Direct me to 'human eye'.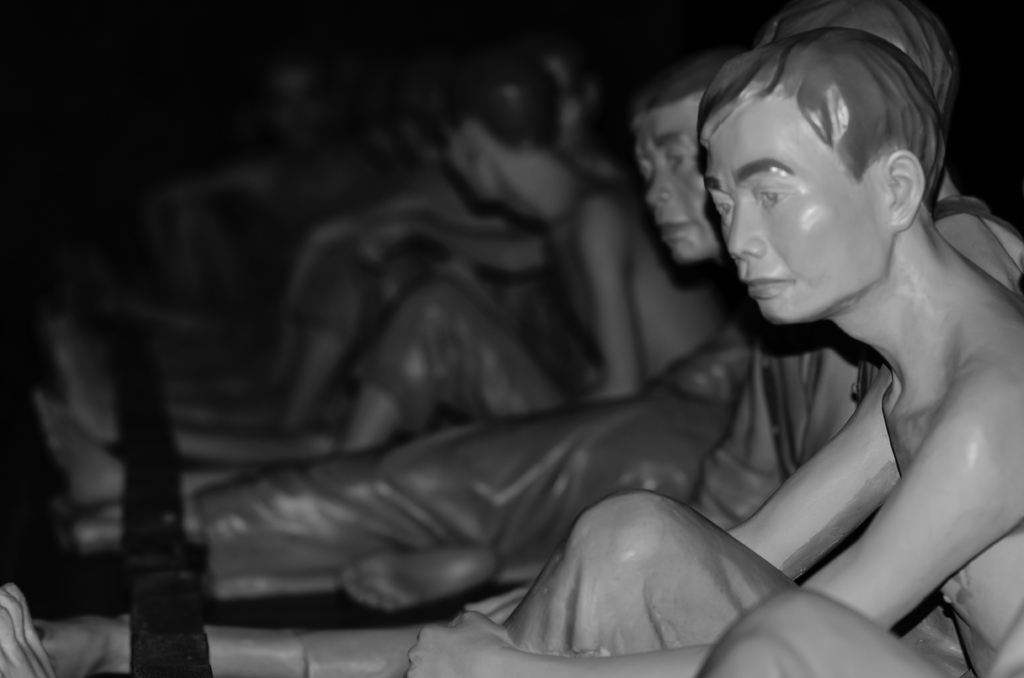
Direction: (755,188,799,222).
